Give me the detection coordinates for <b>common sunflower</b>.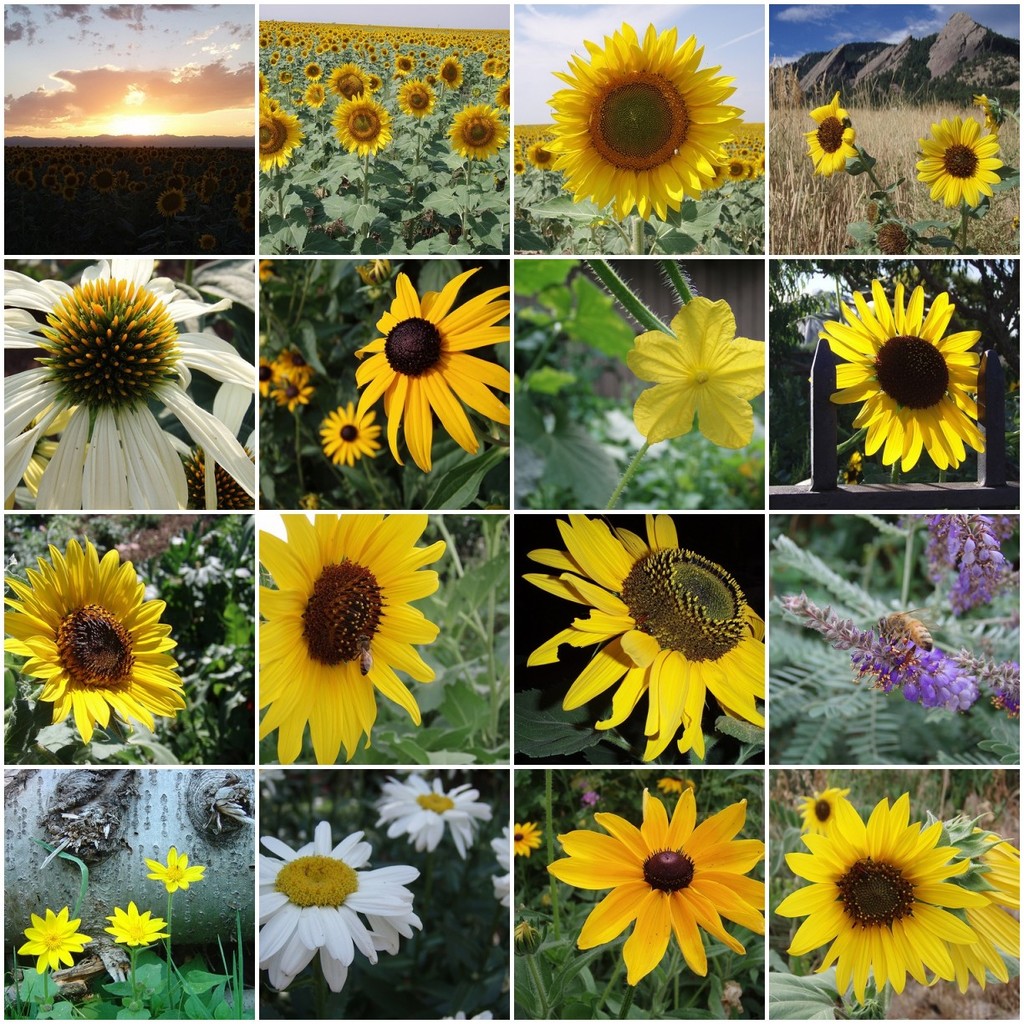
920 115 996 209.
